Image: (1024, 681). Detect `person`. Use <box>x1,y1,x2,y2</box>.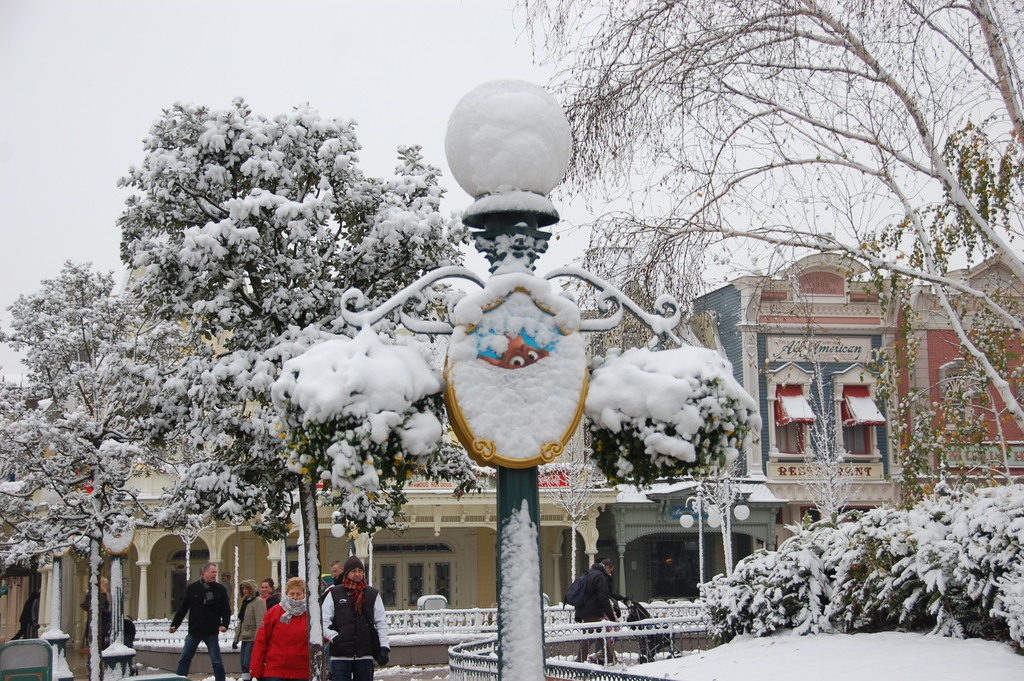
<box>264,575,314,673</box>.
